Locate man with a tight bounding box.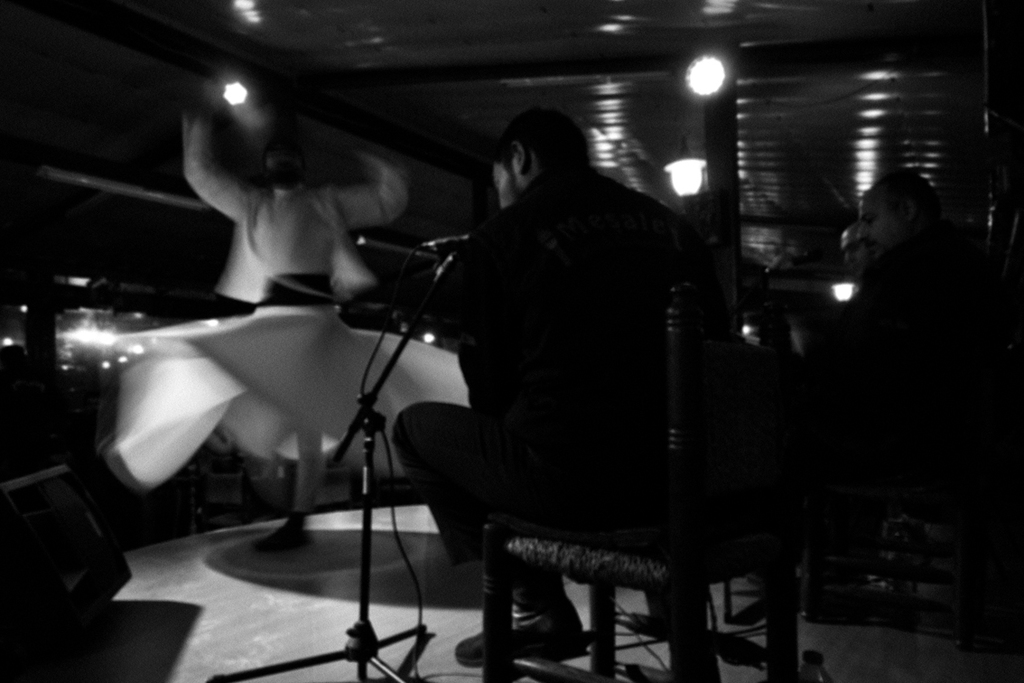
x1=392 y1=95 x2=757 y2=678.
